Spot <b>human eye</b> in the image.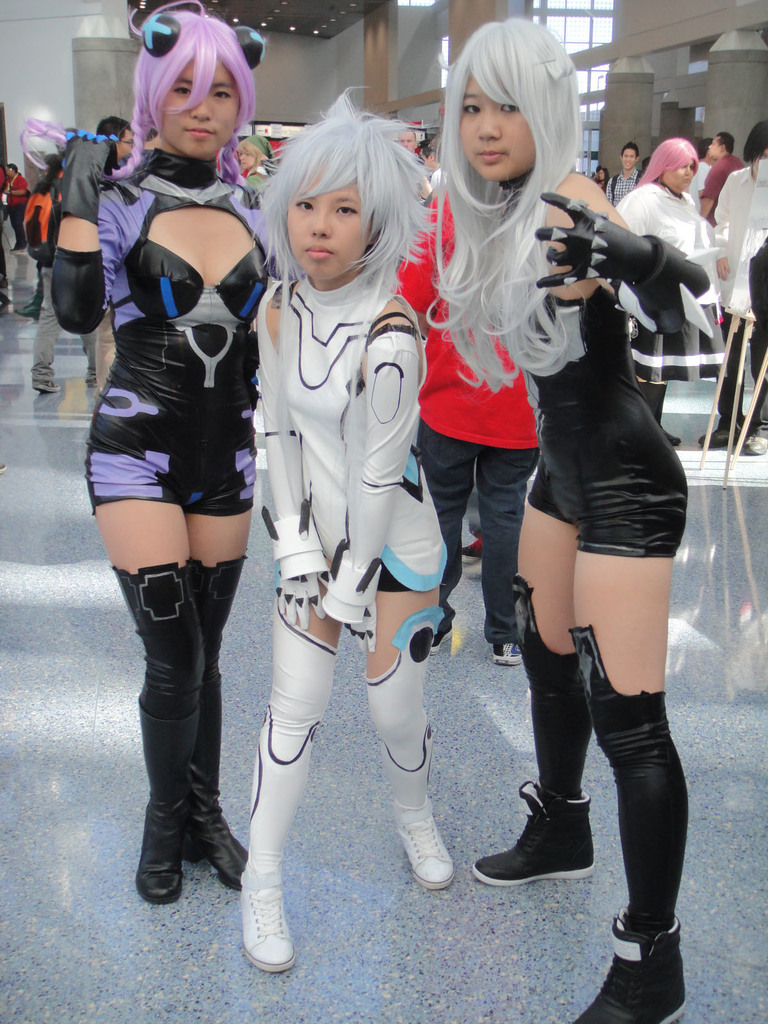
<b>human eye</b> found at 333 203 362 217.
